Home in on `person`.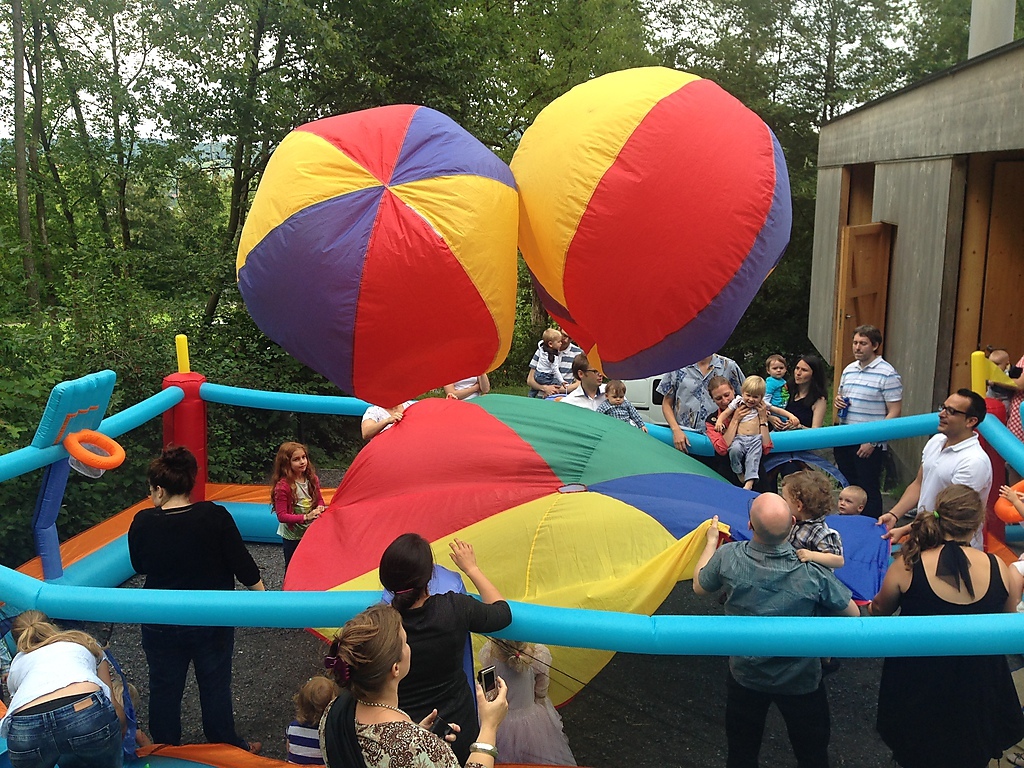
Homed in at bbox=(554, 354, 604, 410).
